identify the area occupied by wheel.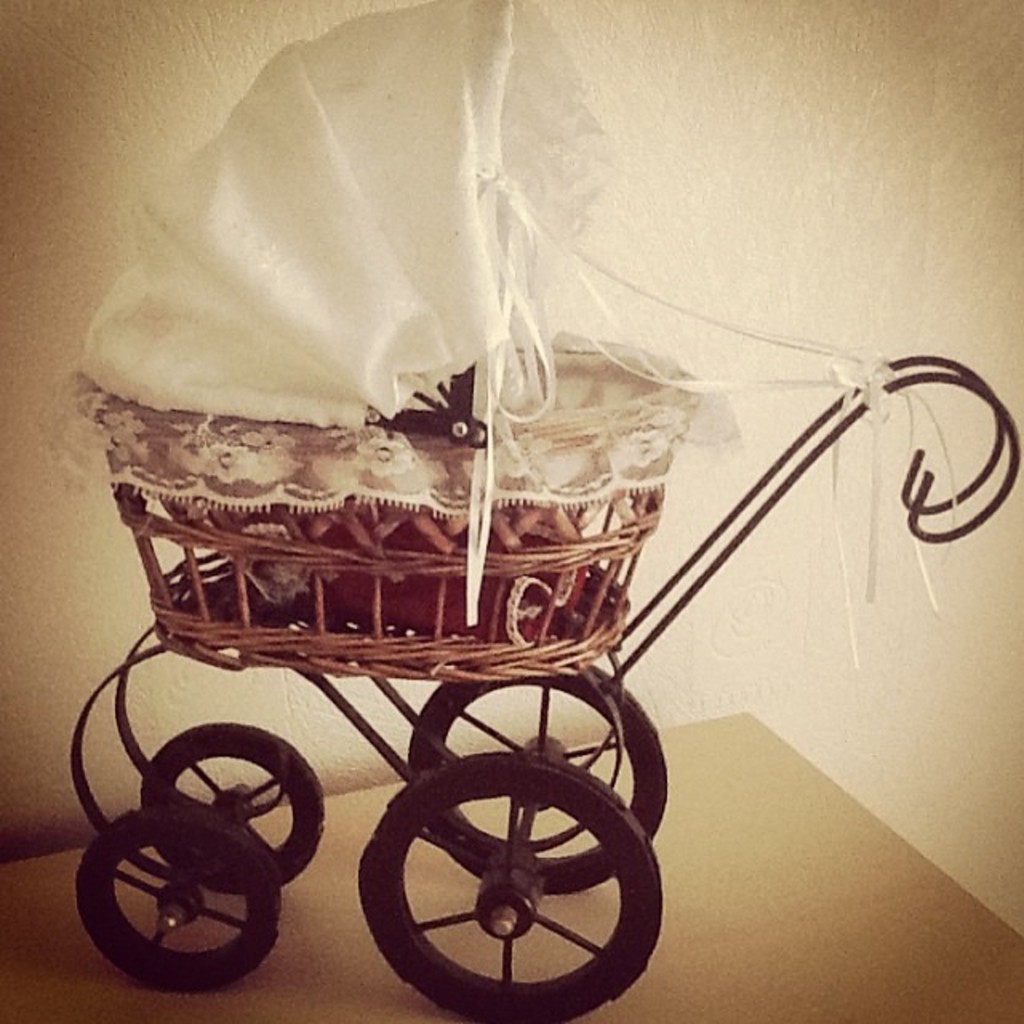
Area: [74, 802, 283, 994].
